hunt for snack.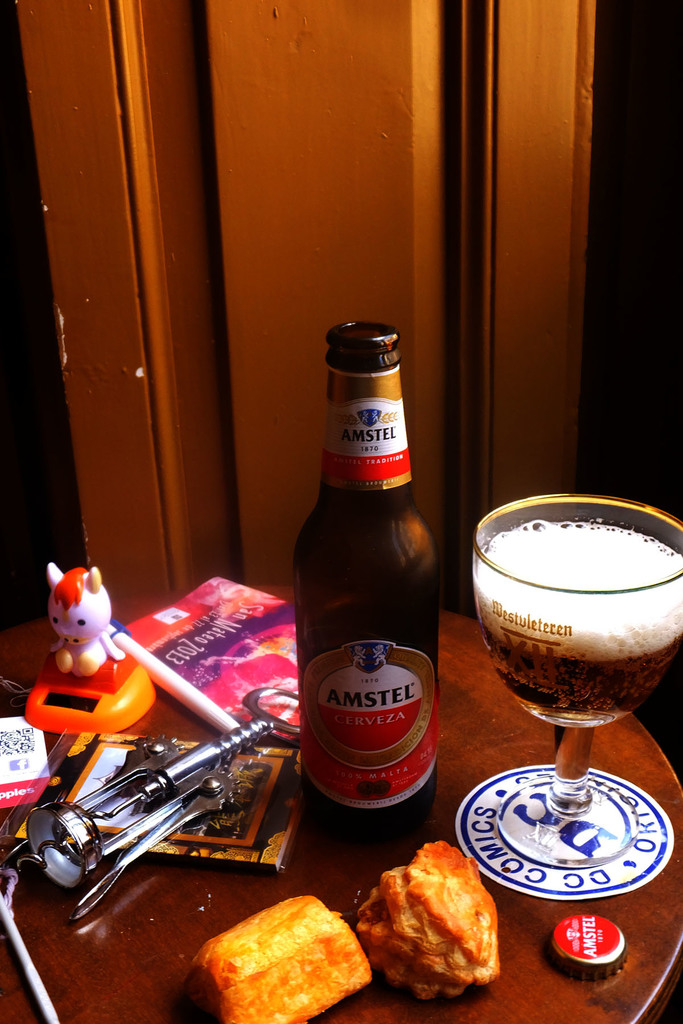
Hunted down at {"x1": 186, "y1": 893, "x2": 369, "y2": 1023}.
